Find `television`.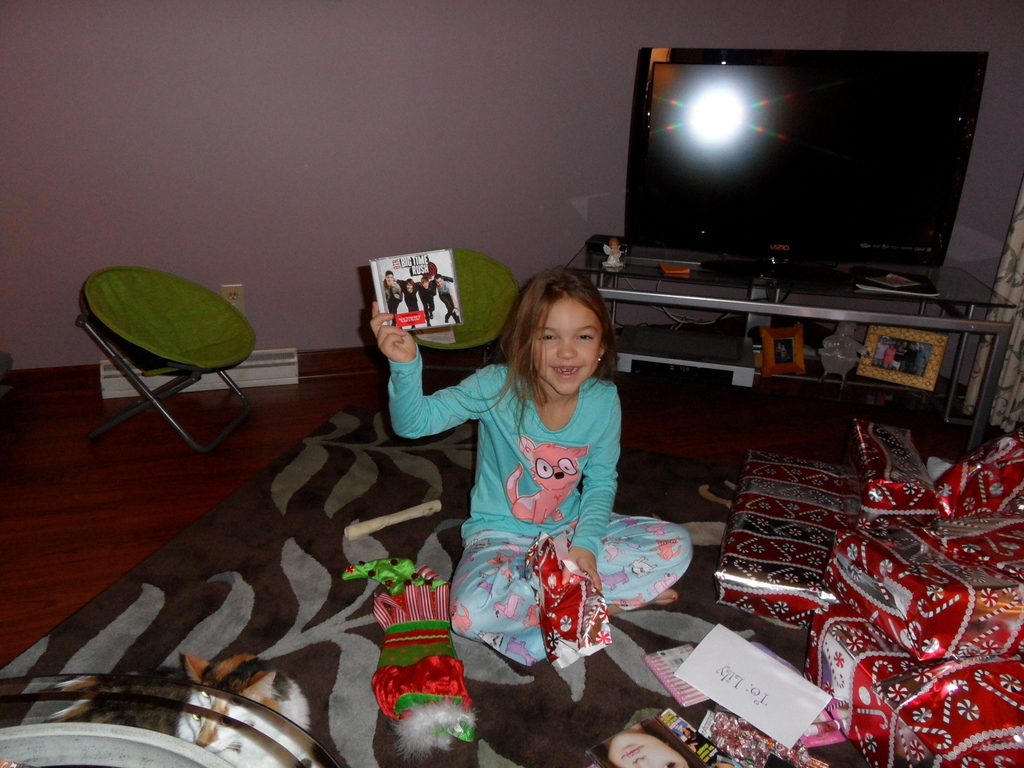
locate(614, 47, 988, 271).
